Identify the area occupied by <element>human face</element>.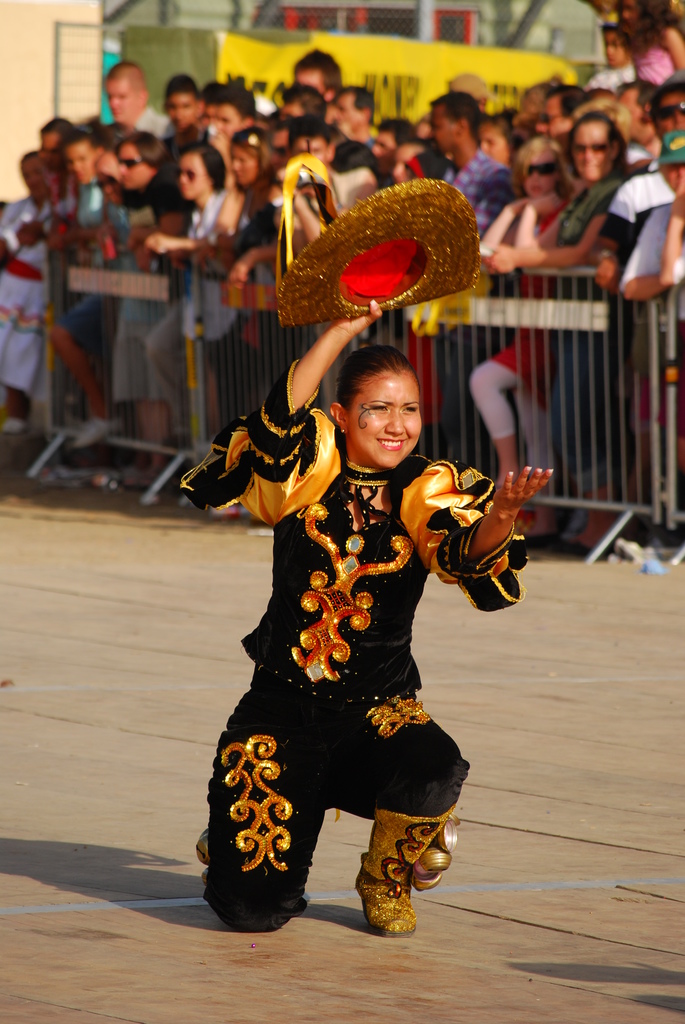
Area: [left=343, top=91, right=369, bottom=133].
